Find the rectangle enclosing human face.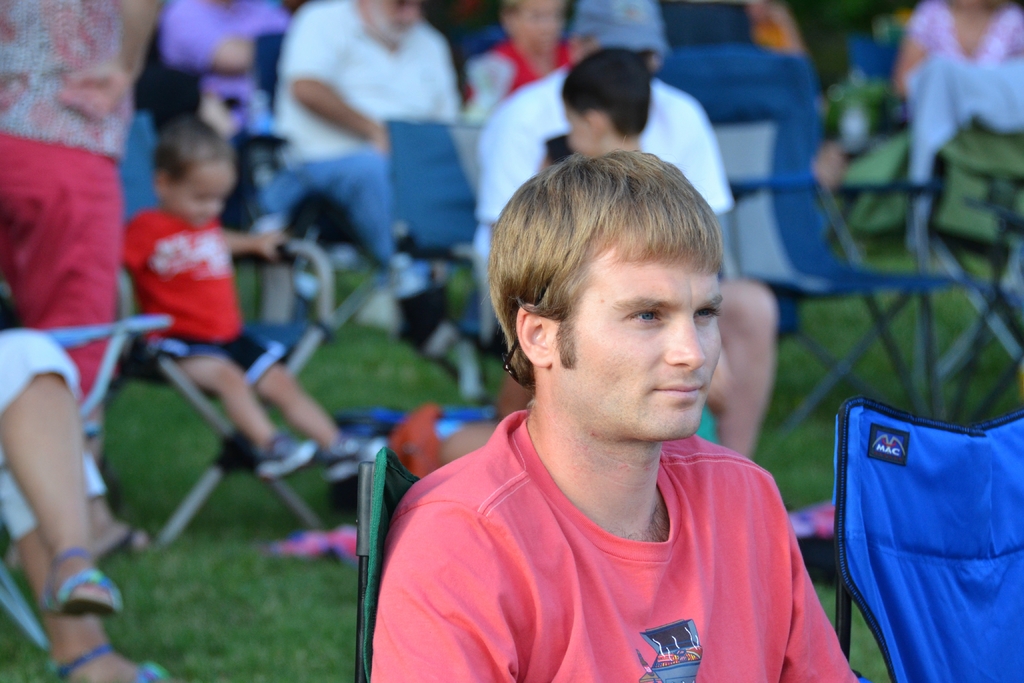
x1=549, y1=224, x2=724, y2=437.
